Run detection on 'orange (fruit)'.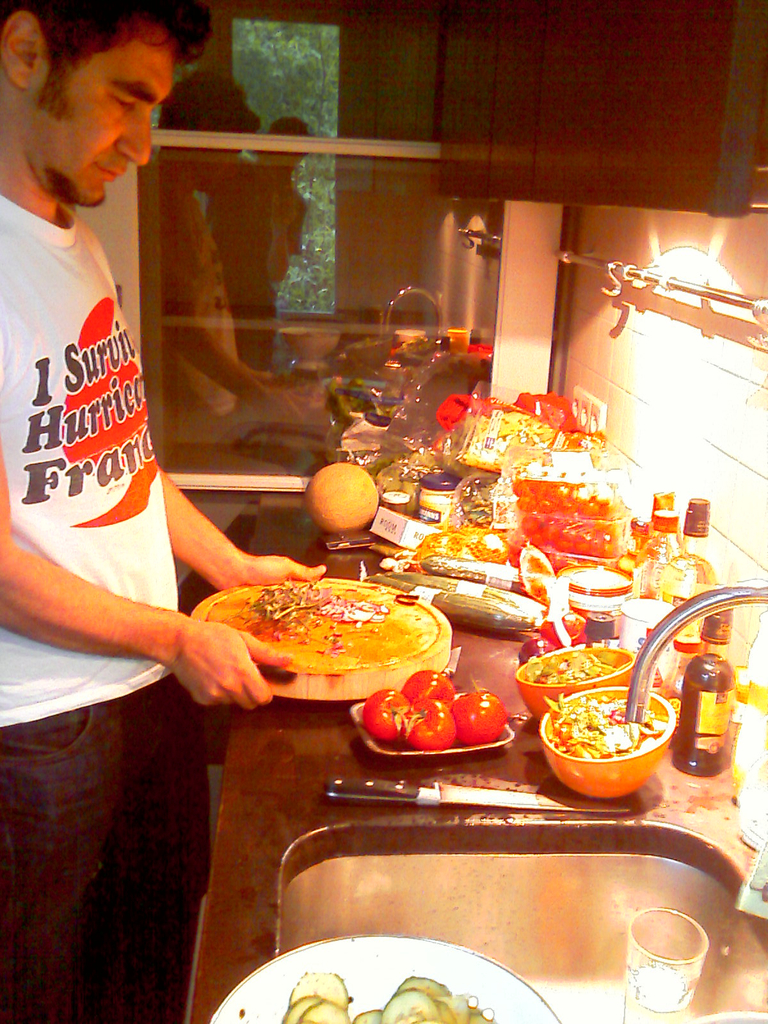
Result: <box>305,461,380,534</box>.
